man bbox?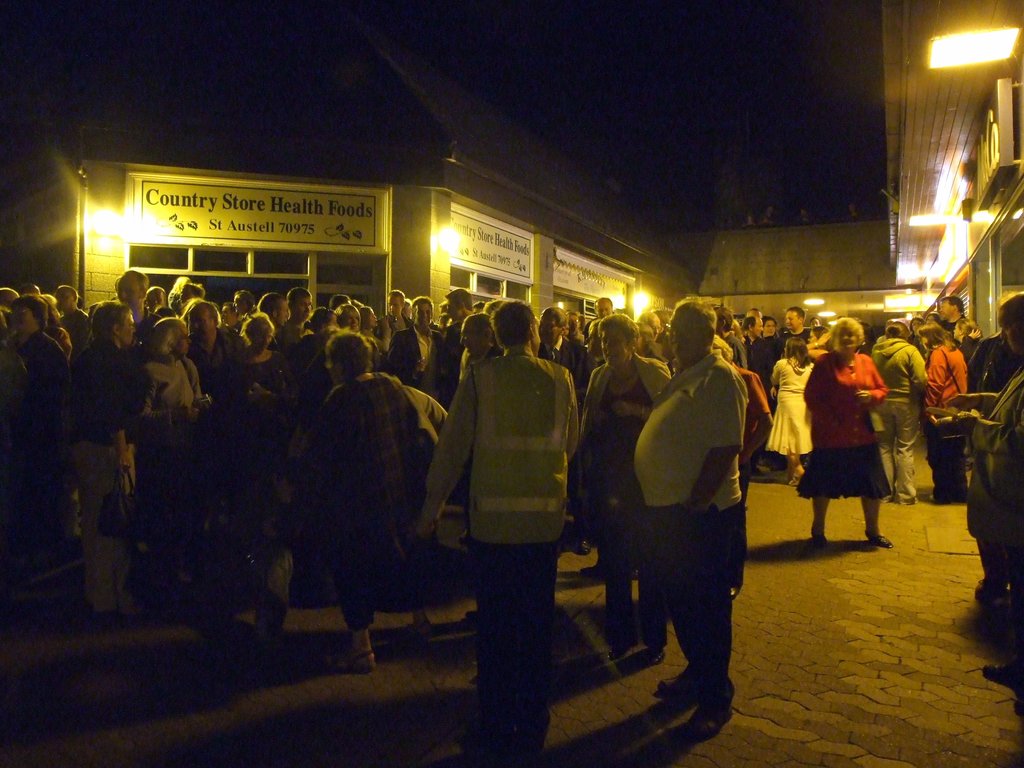
left=183, top=300, right=253, bottom=391
